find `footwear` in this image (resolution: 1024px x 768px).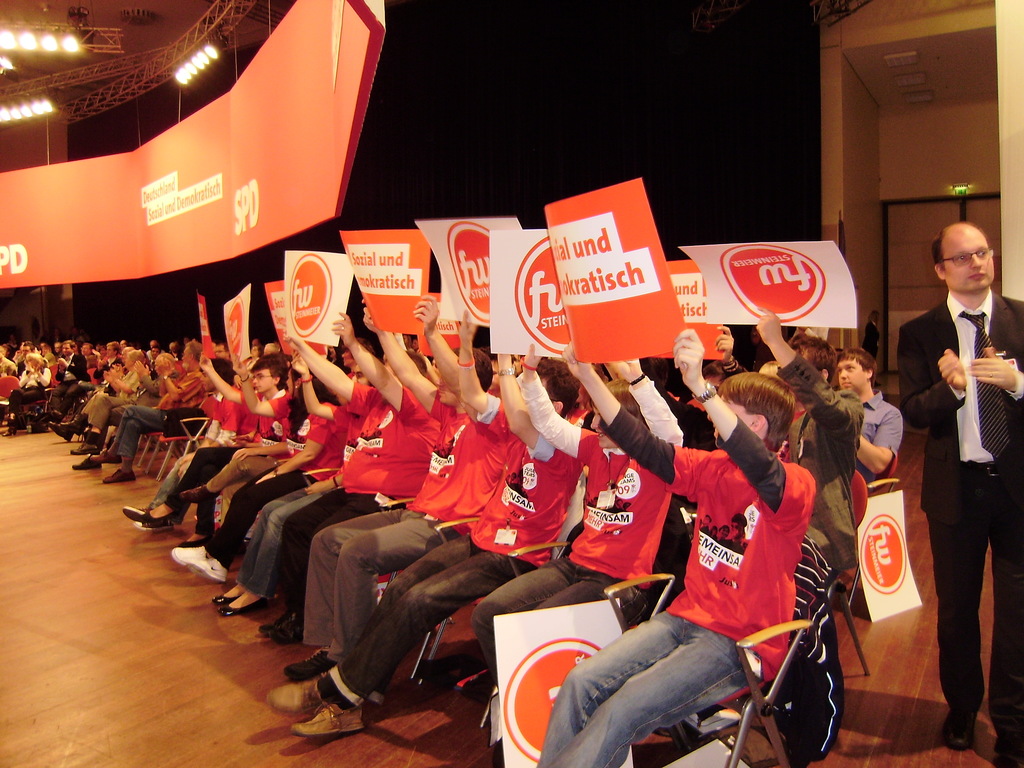
bbox(42, 417, 87, 442).
